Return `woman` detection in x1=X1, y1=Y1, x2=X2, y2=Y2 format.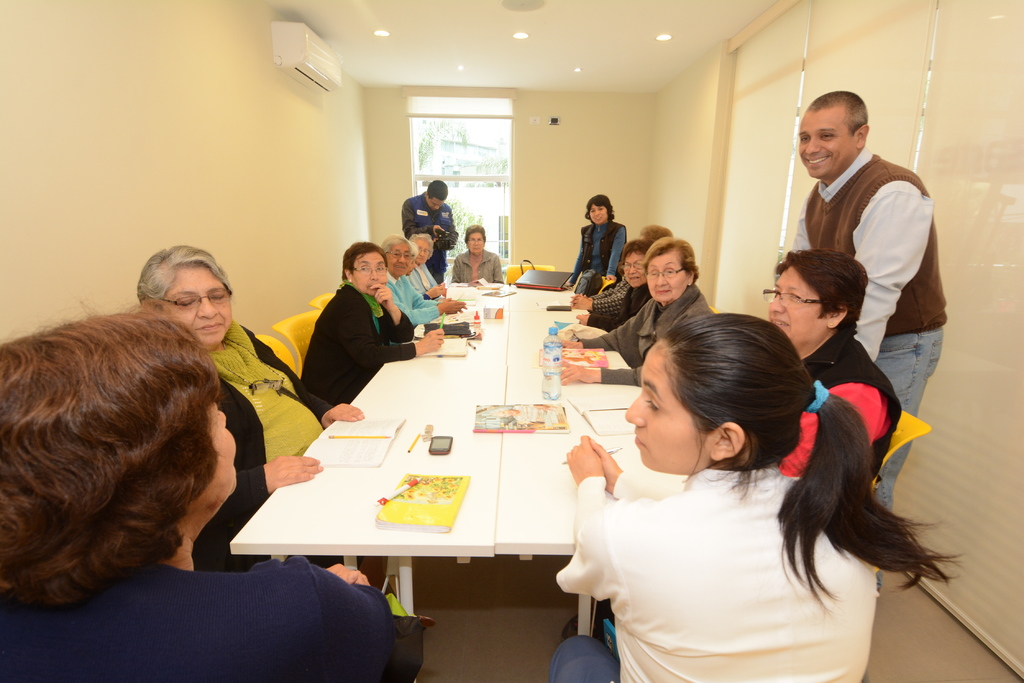
x1=570, y1=242, x2=648, y2=307.
